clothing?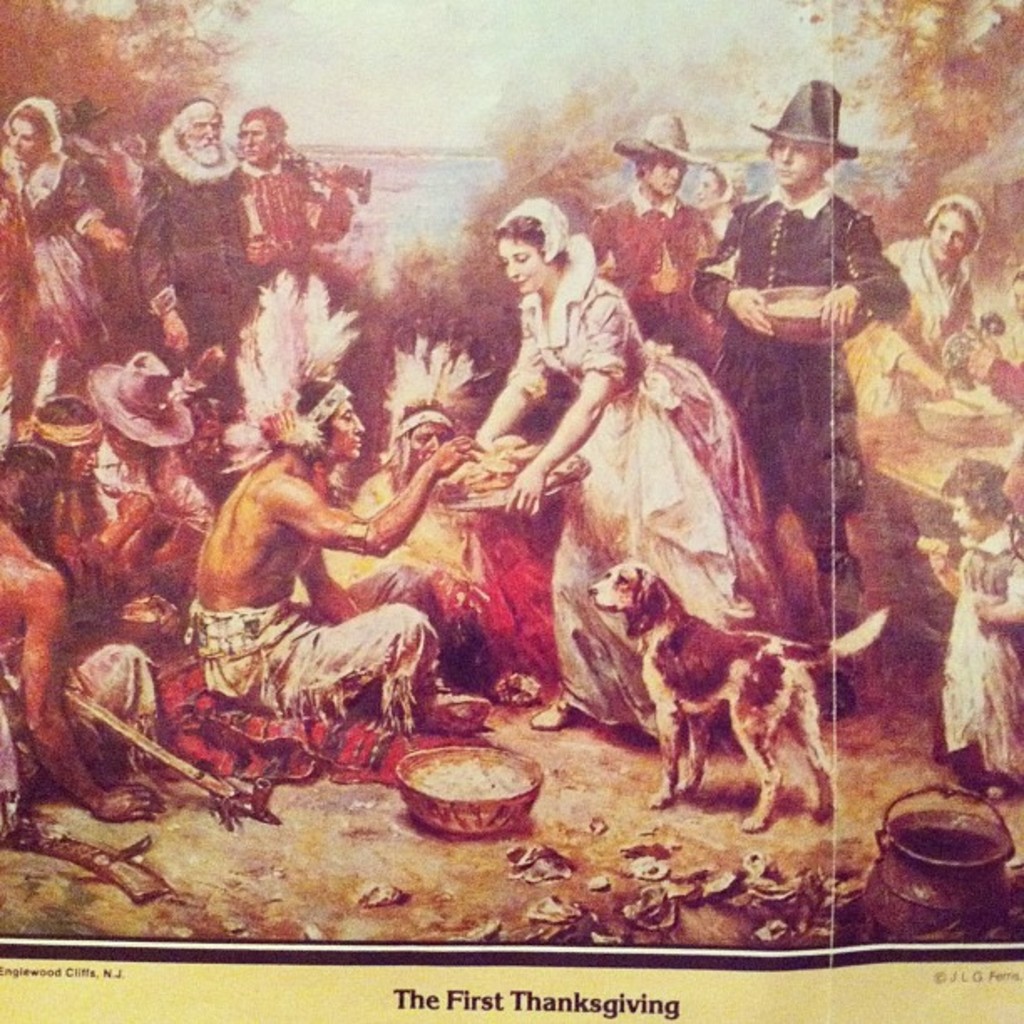
(x1=132, y1=125, x2=251, y2=373)
